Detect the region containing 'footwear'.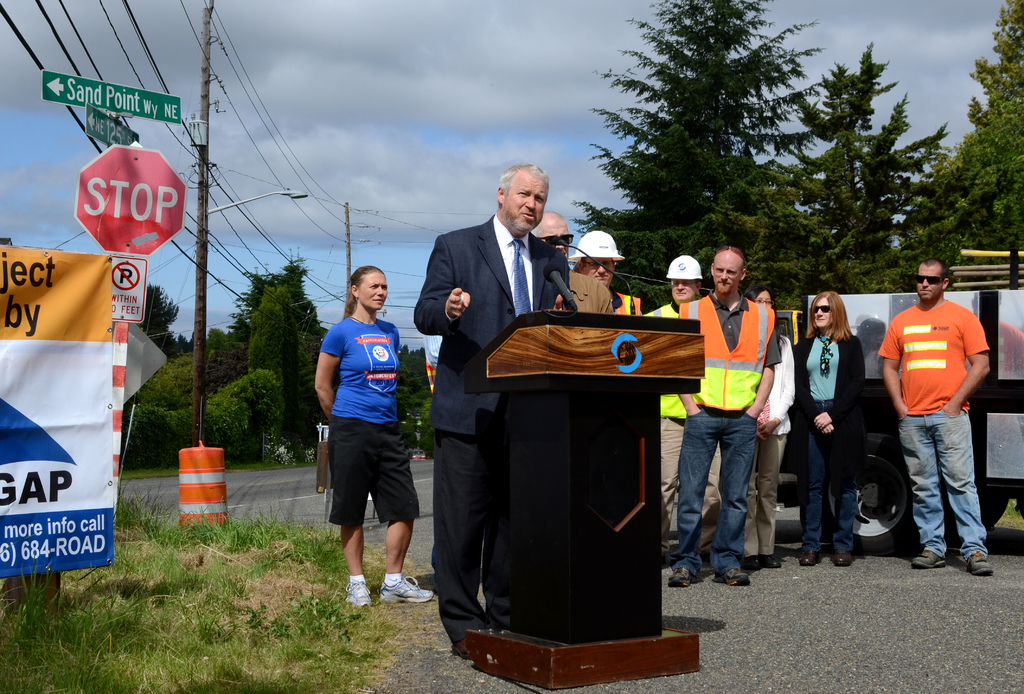
bbox=(745, 556, 764, 569).
